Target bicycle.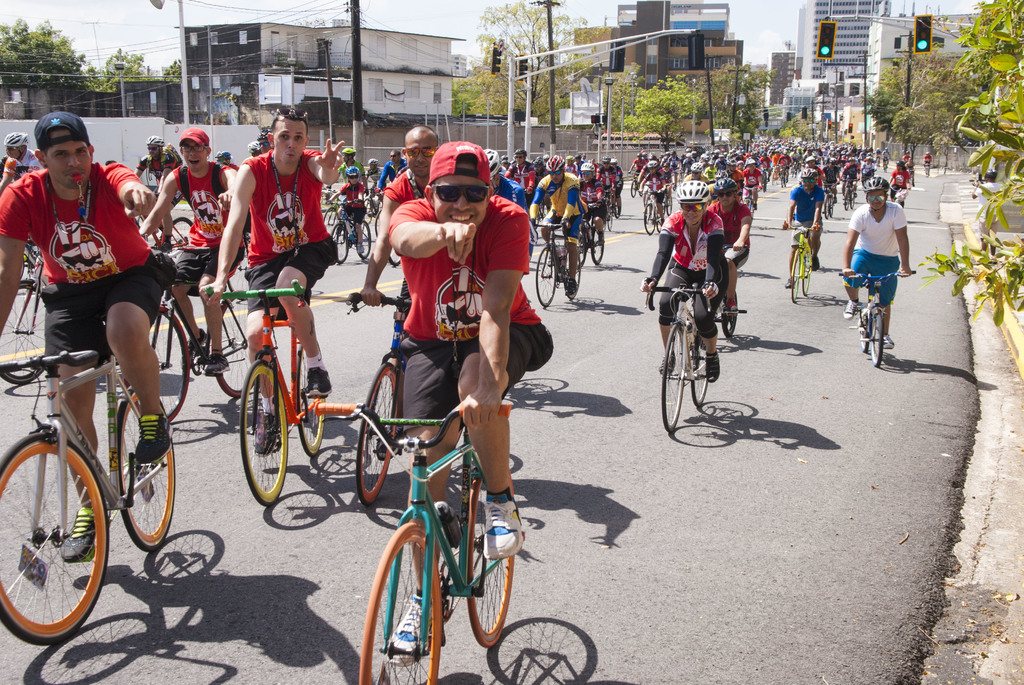
Target region: crop(842, 181, 858, 209).
